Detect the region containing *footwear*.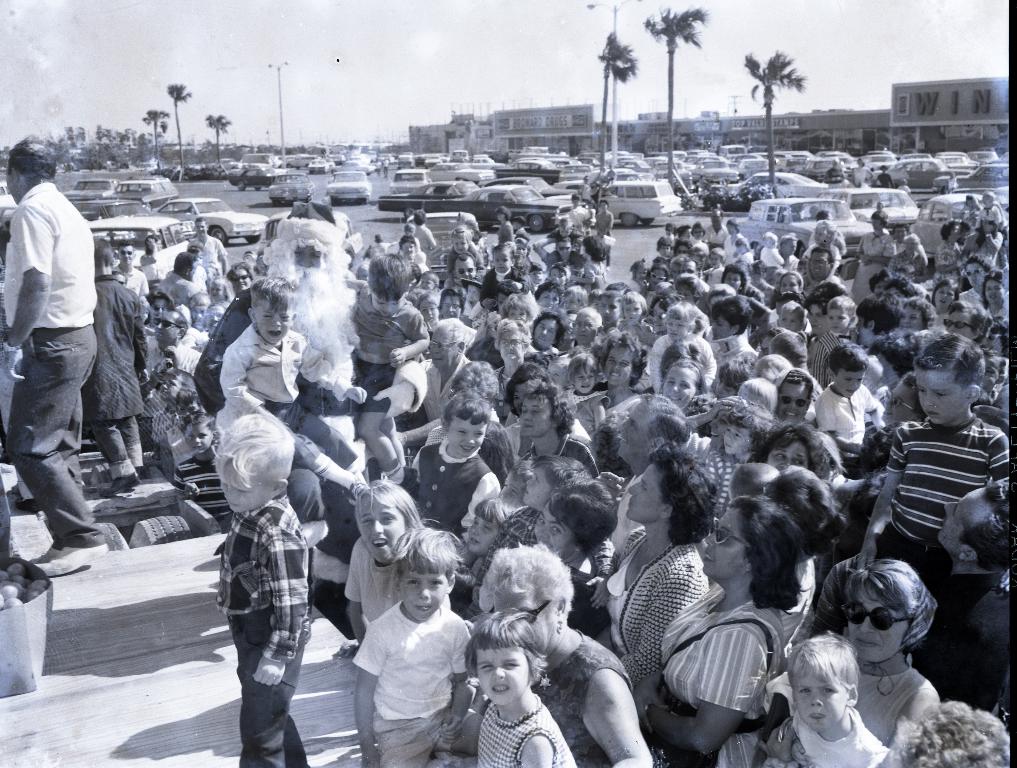
<bbox>607, 263, 613, 272</bbox>.
